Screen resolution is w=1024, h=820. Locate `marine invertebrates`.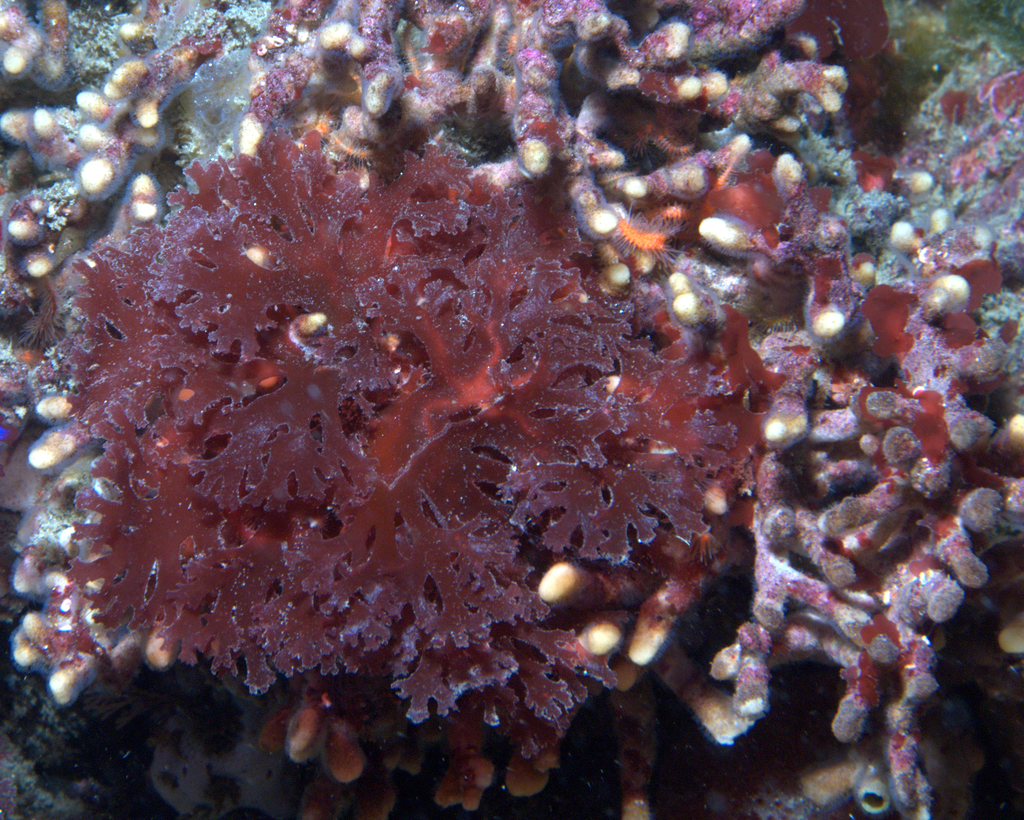
box(216, 0, 351, 156).
